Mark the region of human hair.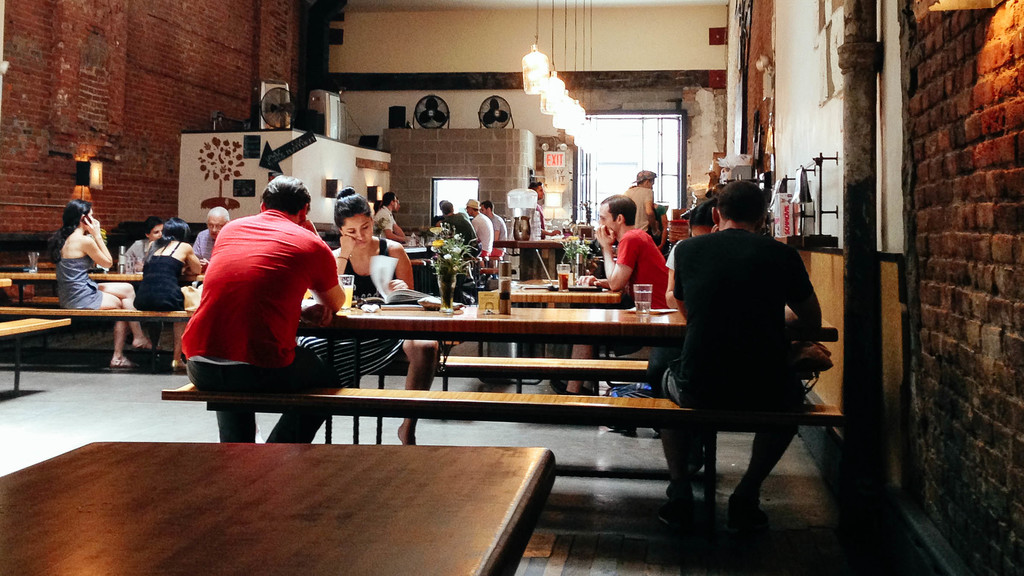
Region: box=[255, 172, 308, 214].
